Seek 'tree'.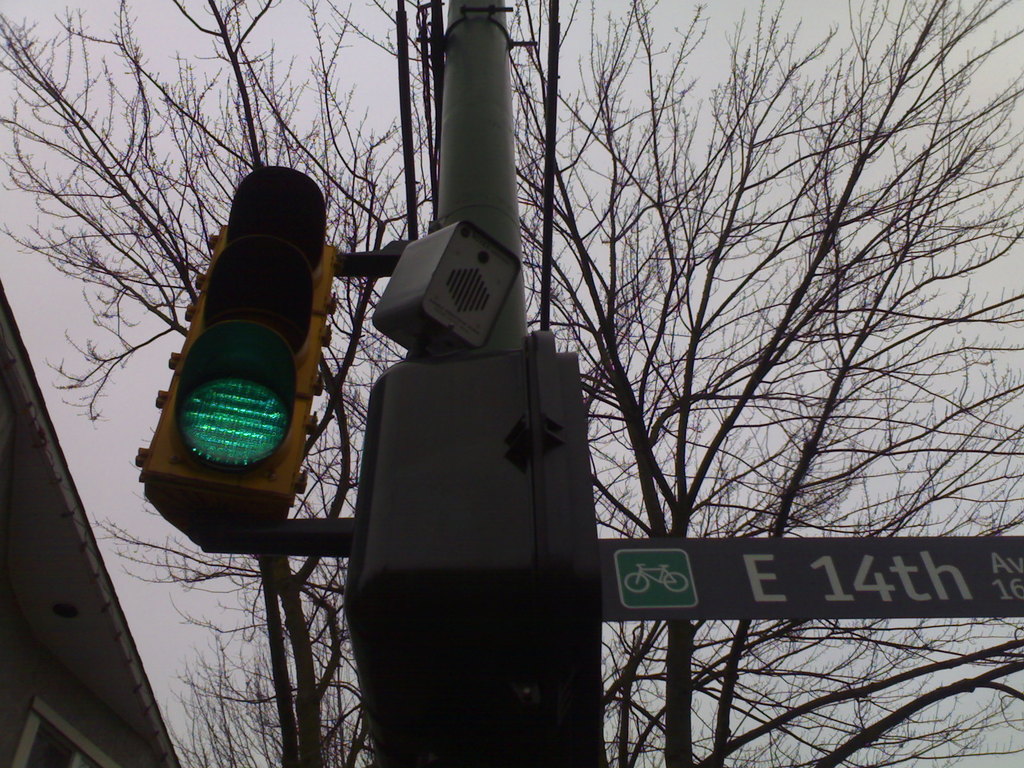
(left=0, top=0, right=1023, bottom=767).
